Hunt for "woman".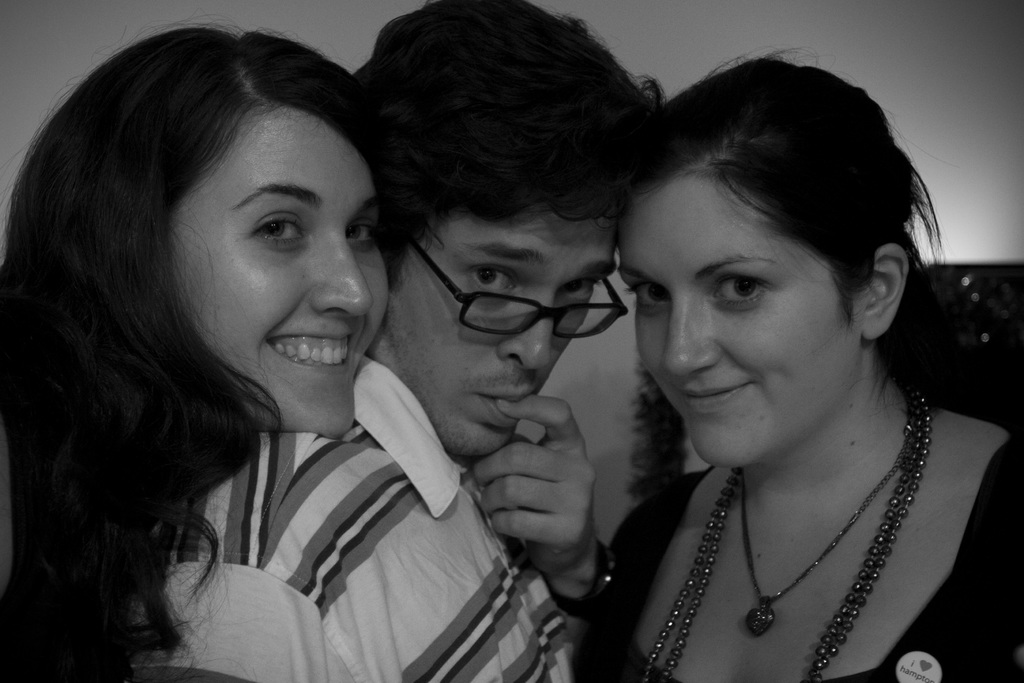
Hunted down at BBox(0, 19, 413, 682).
